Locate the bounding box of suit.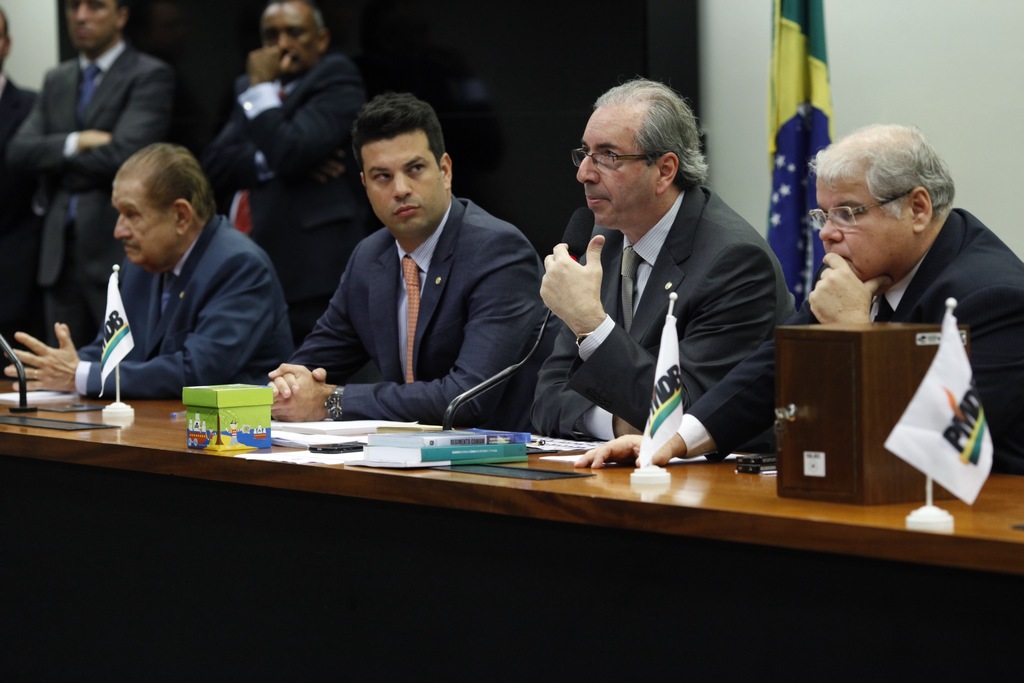
Bounding box: {"left": 289, "top": 192, "right": 552, "bottom": 431}.
